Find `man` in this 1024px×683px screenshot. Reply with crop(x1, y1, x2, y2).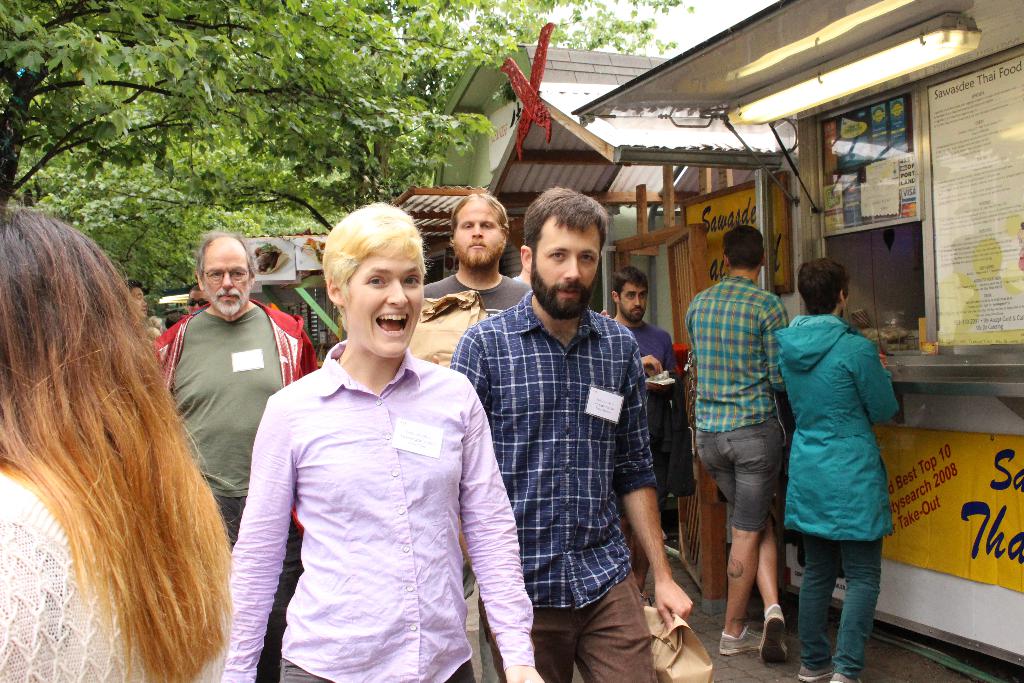
crop(450, 185, 696, 682).
